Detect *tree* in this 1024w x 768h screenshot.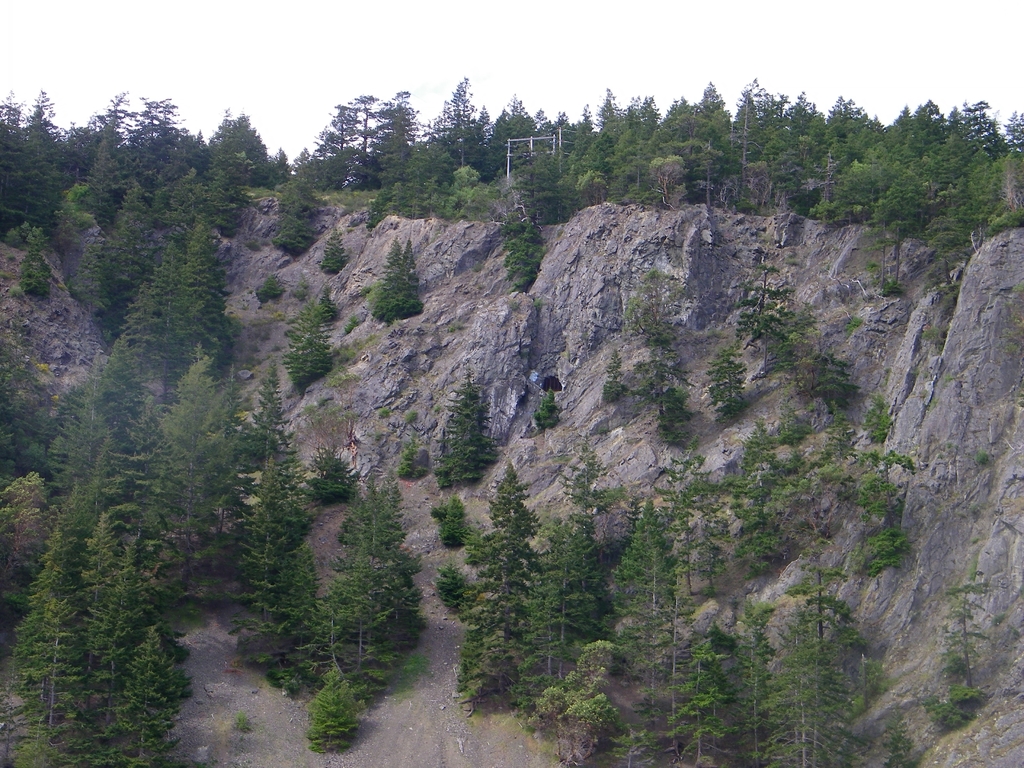
Detection: [left=371, top=237, right=422, bottom=320].
